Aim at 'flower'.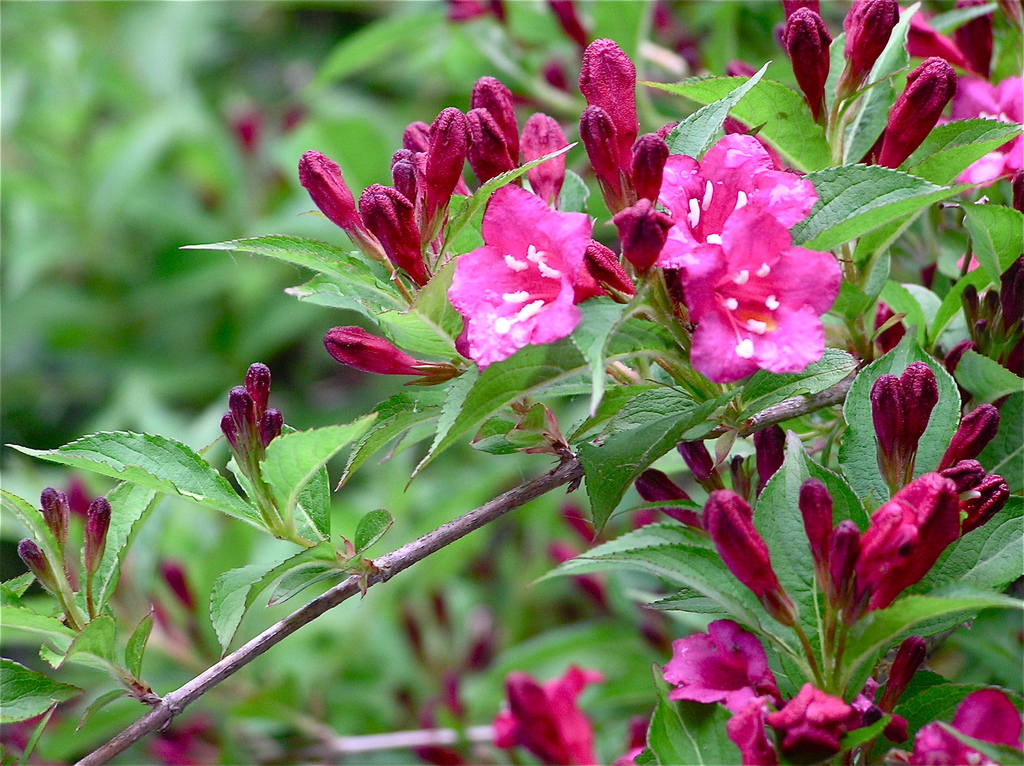
Aimed at [443, 186, 595, 365].
